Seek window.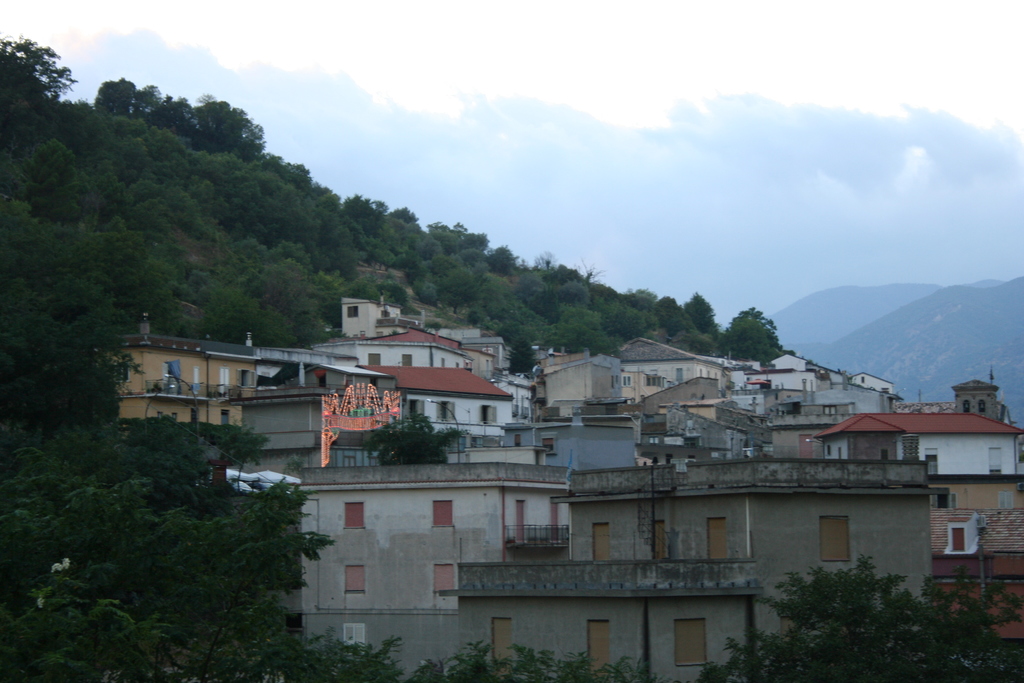
l=592, t=524, r=614, b=559.
